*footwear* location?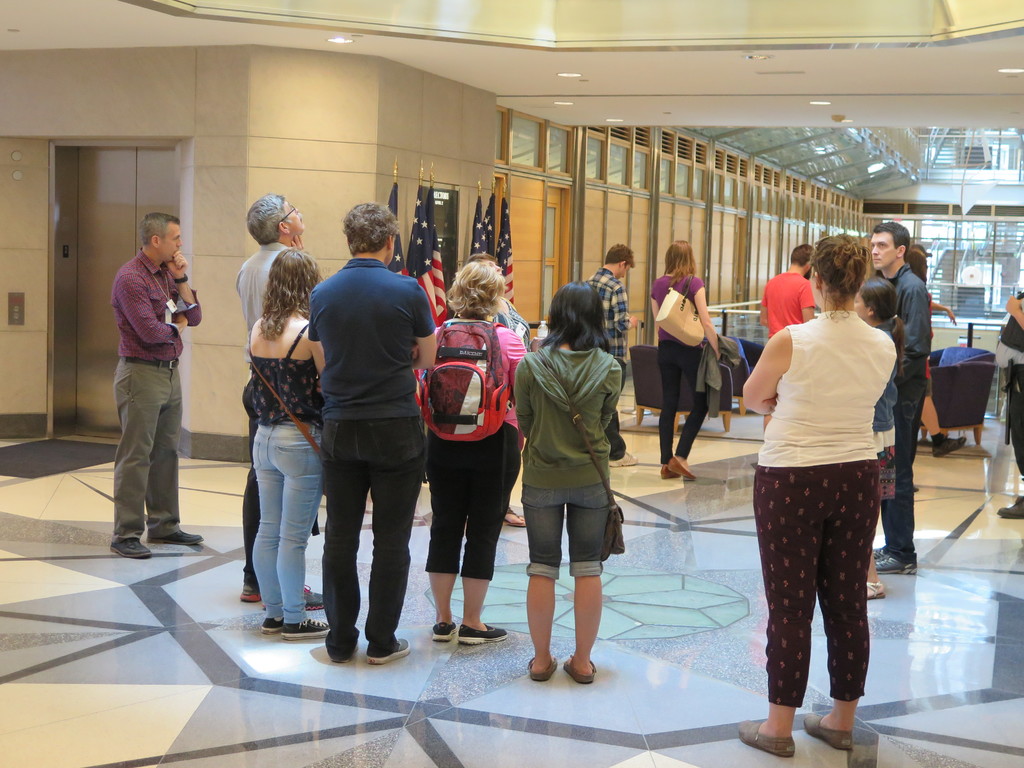
locate(236, 584, 262, 602)
